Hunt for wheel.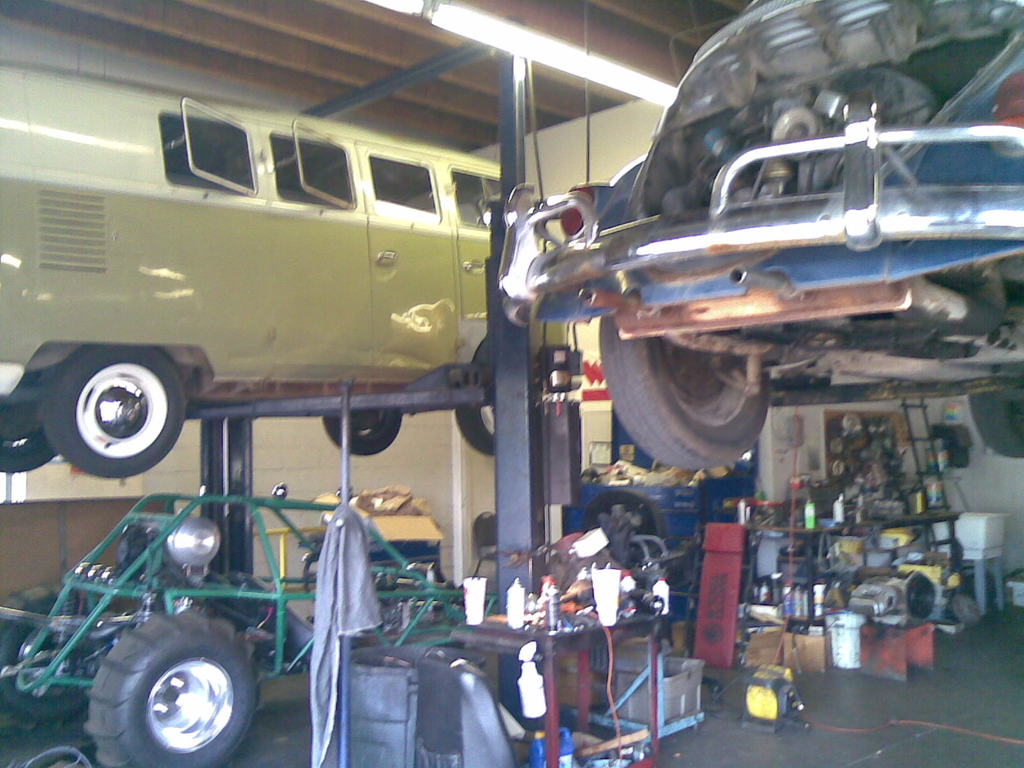
Hunted down at crop(324, 410, 401, 456).
